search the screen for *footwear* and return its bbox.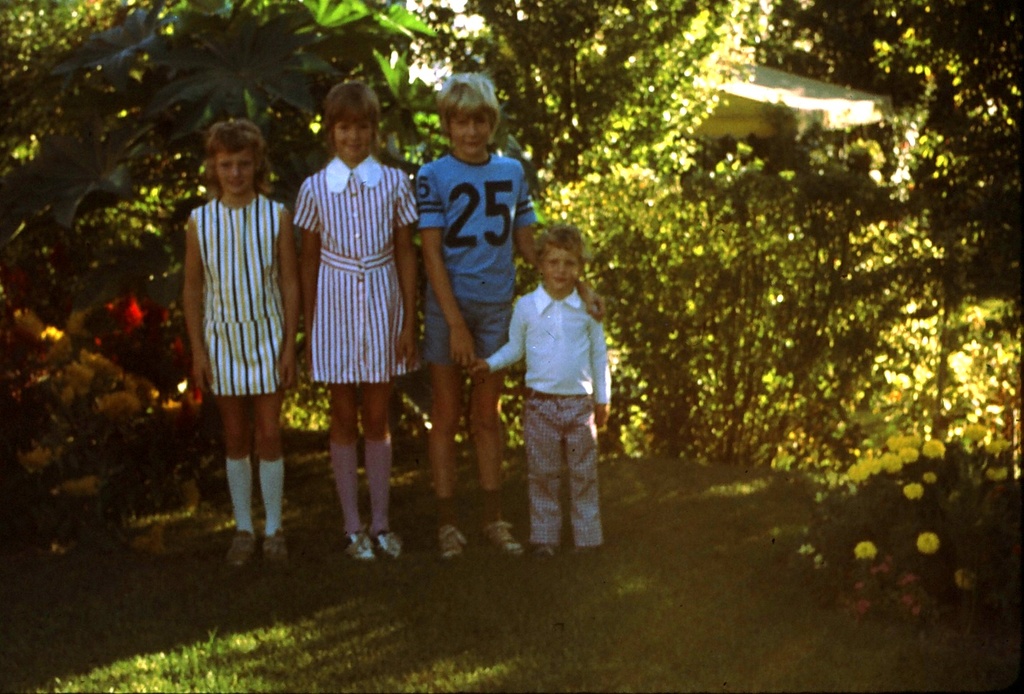
Found: BBox(225, 522, 252, 572).
